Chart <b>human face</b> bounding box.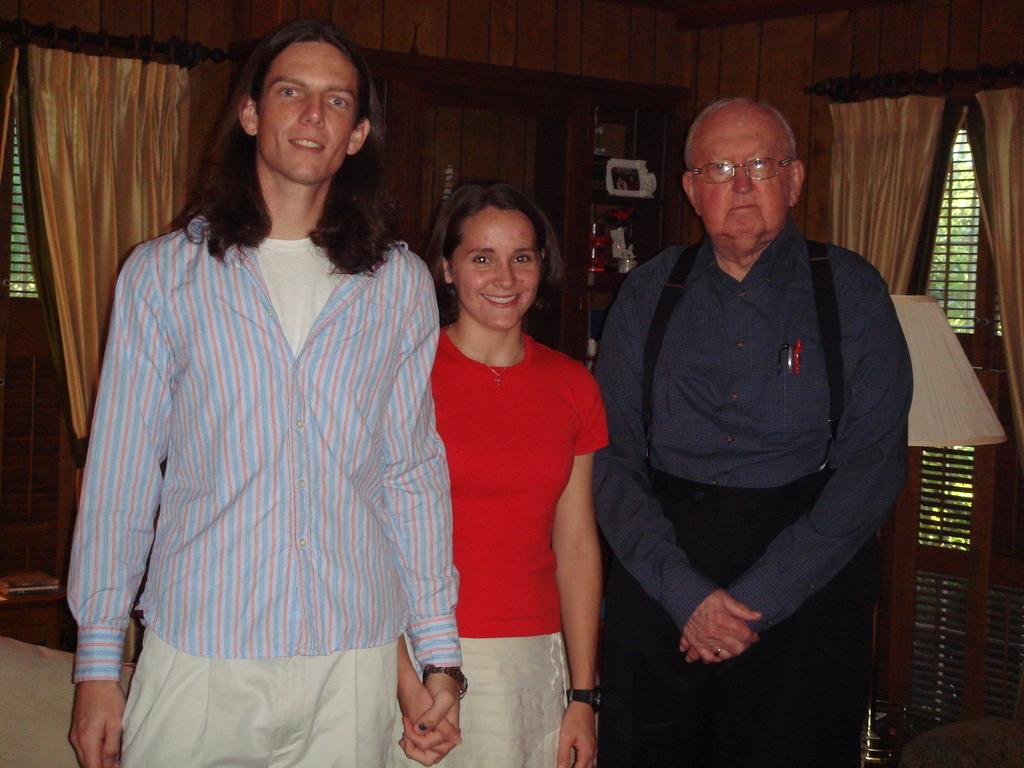
Charted: [695,129,785,238].
